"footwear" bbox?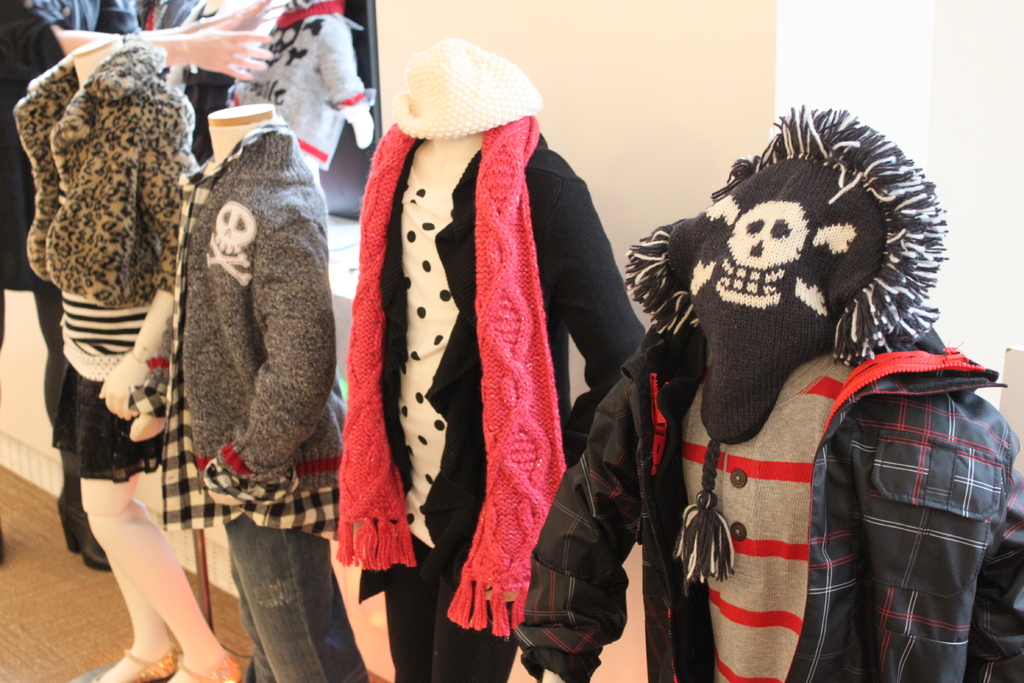
x1=92, y1=645, x2=172, y2=682
